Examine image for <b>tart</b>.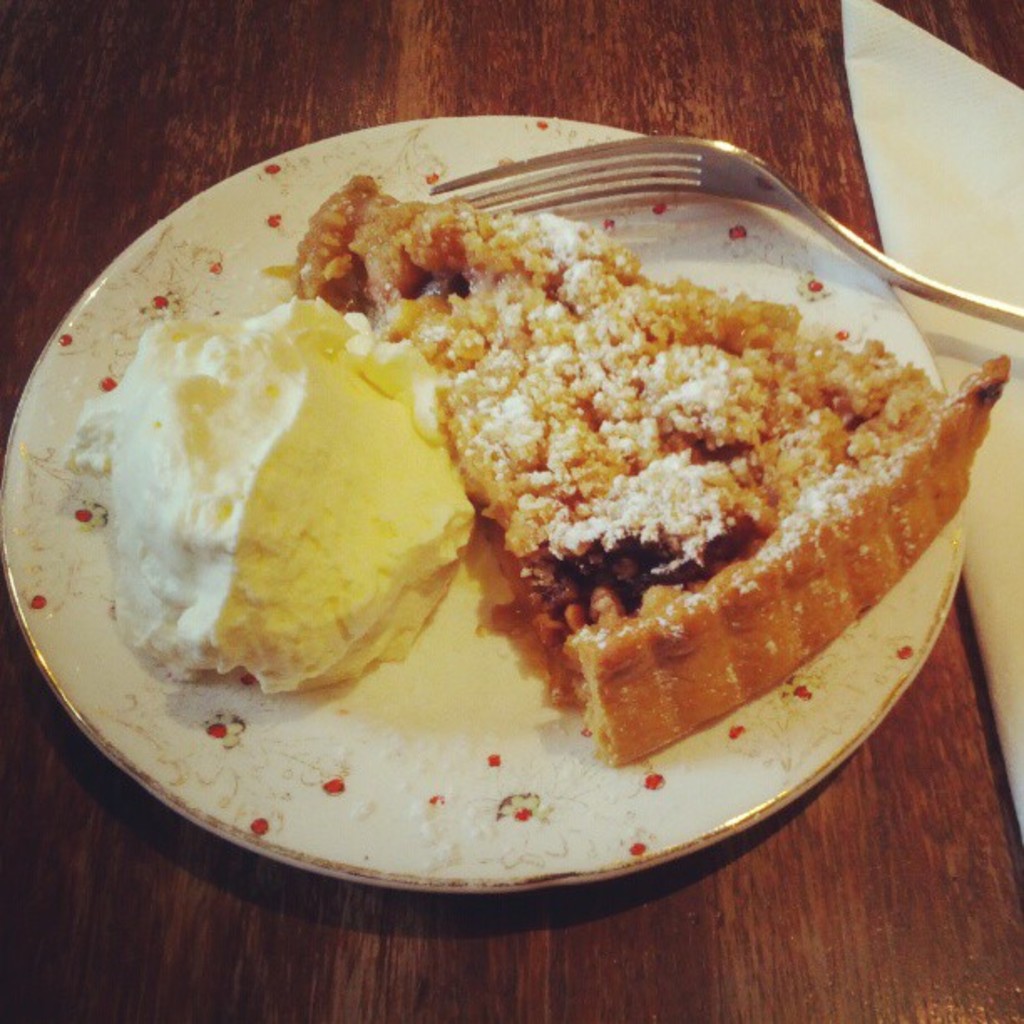
Examination result: detection(300, 174, 1014, 768).
